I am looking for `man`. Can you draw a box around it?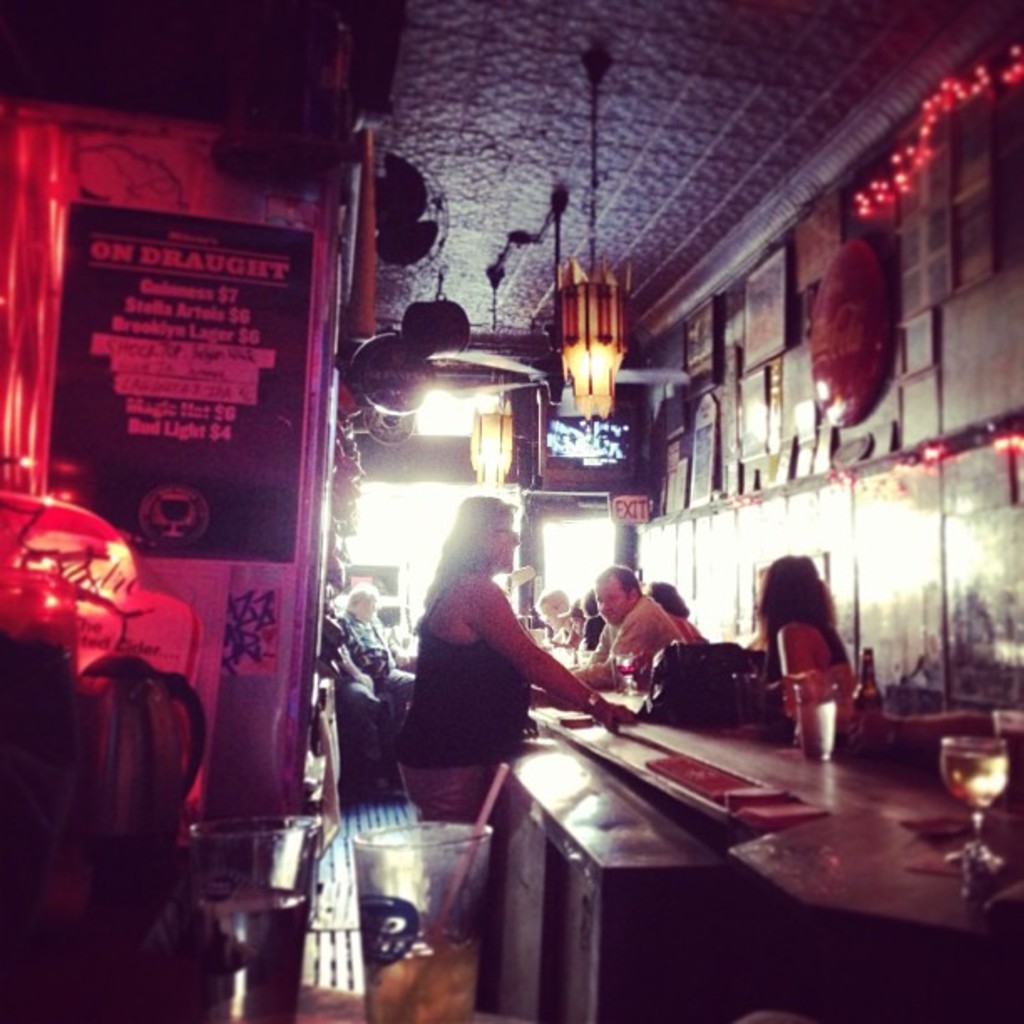
Sure, the bounding box is {"x1": 335, "y1": 586, "x2": 420, "y2": 726}.
